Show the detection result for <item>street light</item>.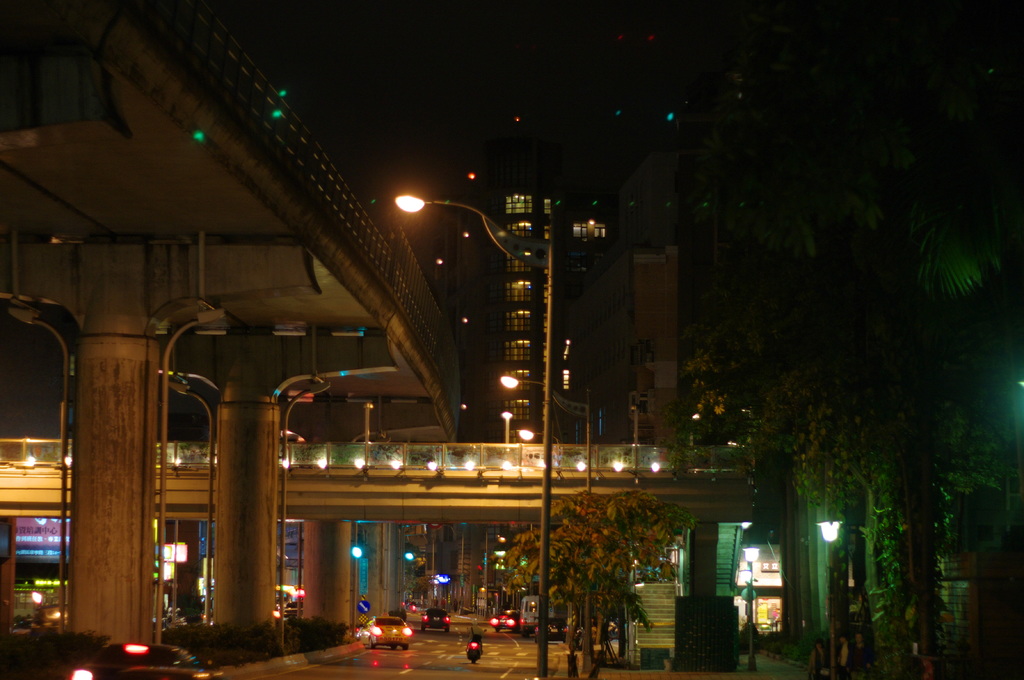
<bbox>281, 381, 333, 651</bbox>.
